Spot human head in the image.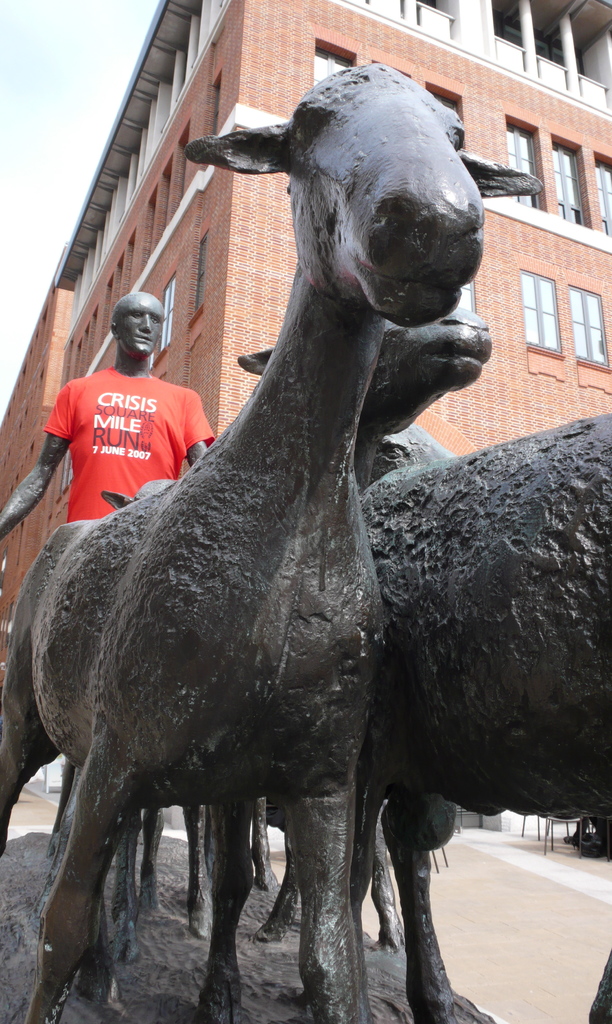
human head found at detection(100, 278, 168, 352).
